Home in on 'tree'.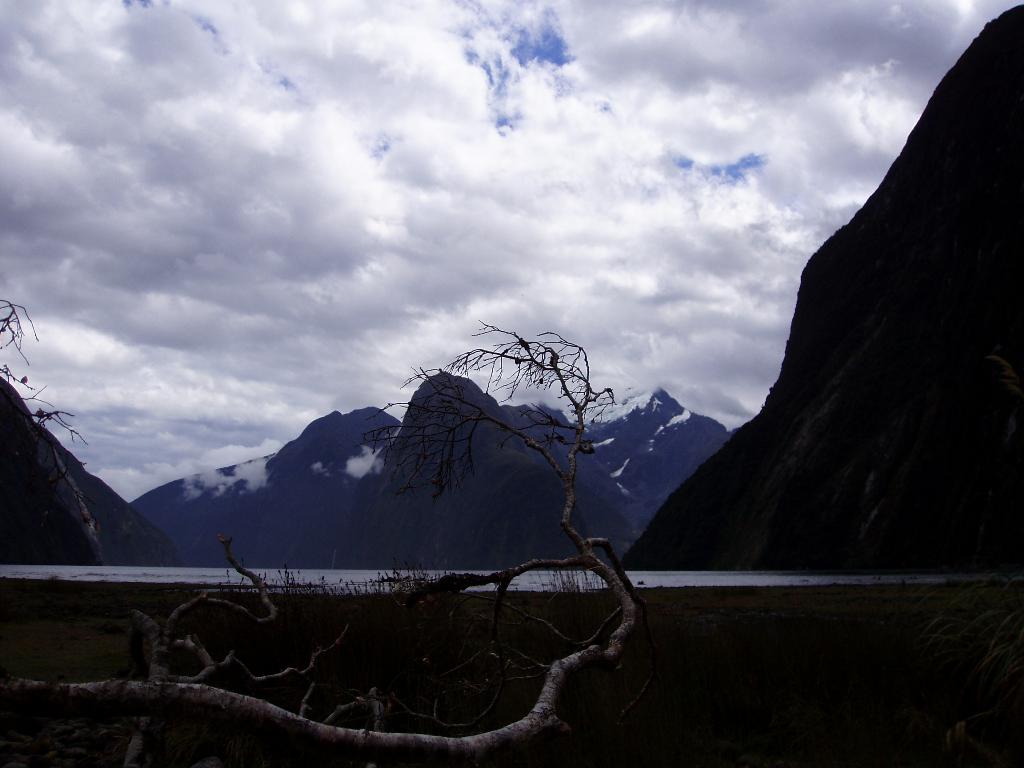
Homed in at 0:327:648:767.
